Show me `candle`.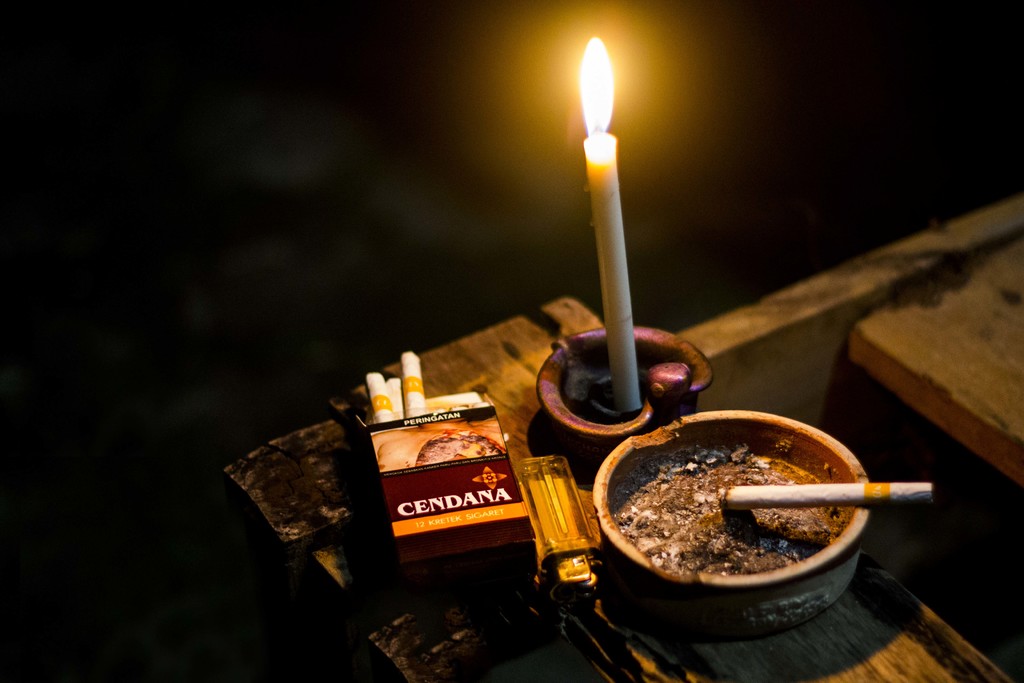
`candle` is here: select_region(581, 35, 643, 411).
